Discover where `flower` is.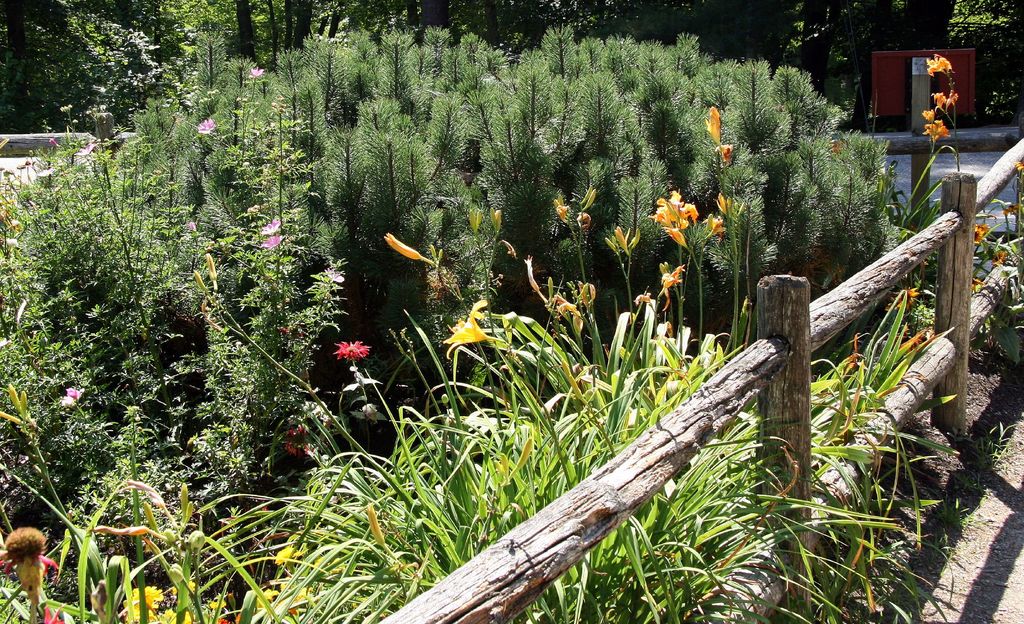
Discovered at detection(261, 237, 282, 249).
